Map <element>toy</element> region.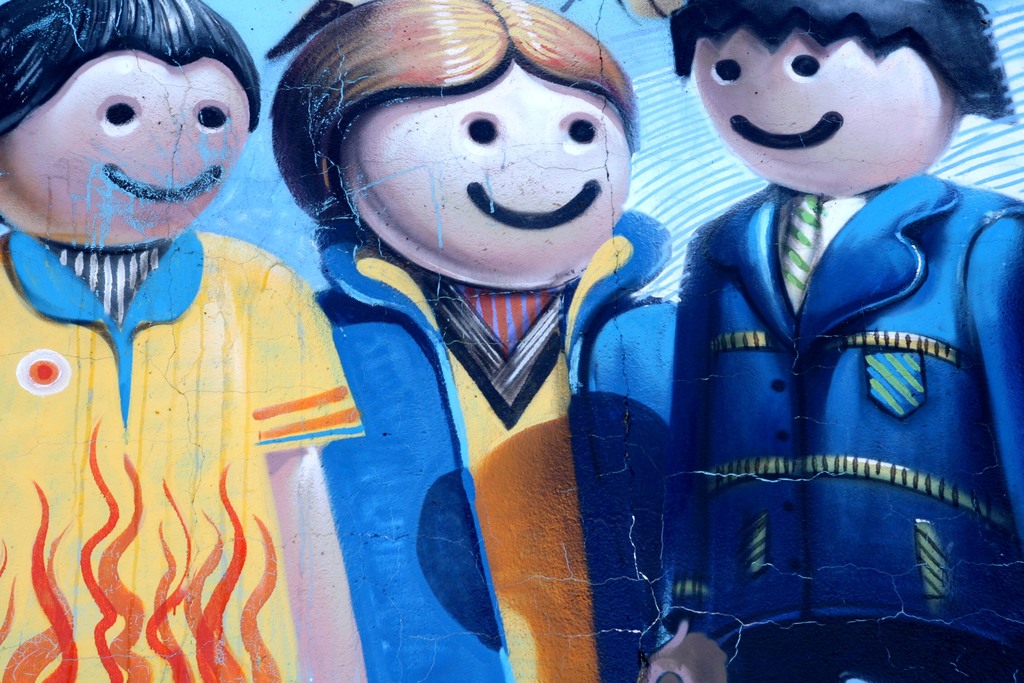
Mapped to (x1=0, y1=0, x2=373, y2=682).
